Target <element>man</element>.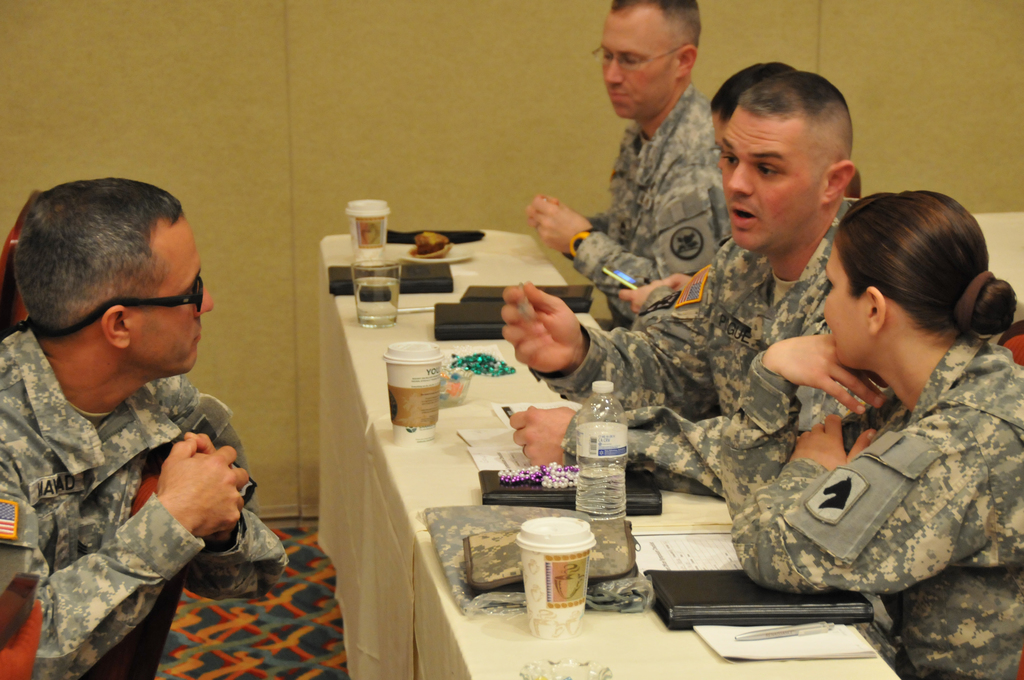
Target region: x1=0 y1=182 x2=287 y2=666.
